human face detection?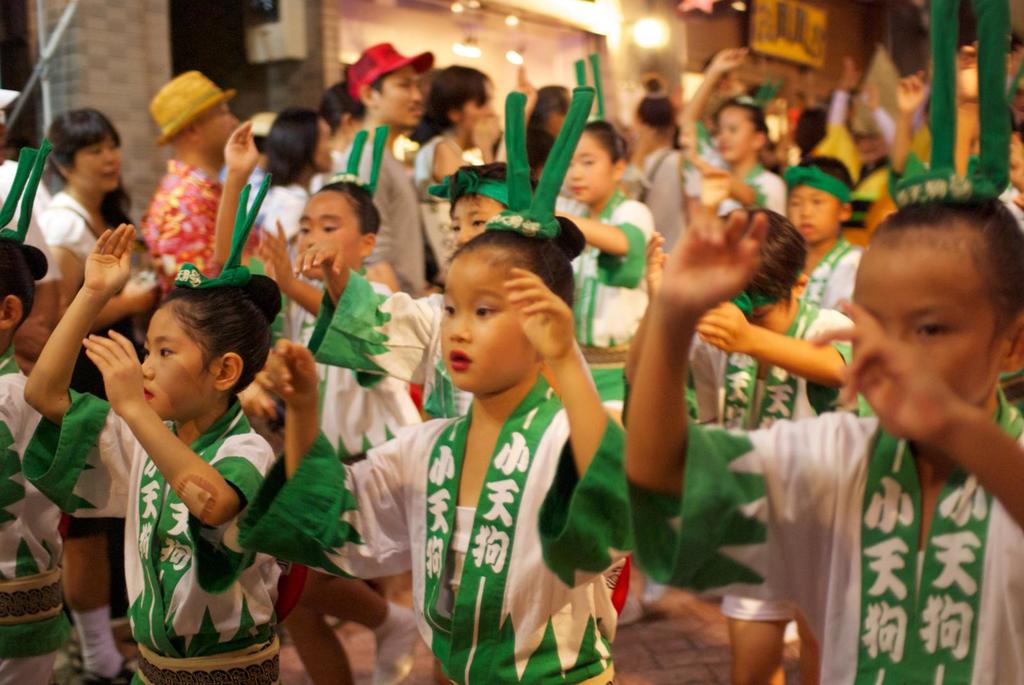
pyautogui.locateOnScreen(379, 64, 422, 127)
